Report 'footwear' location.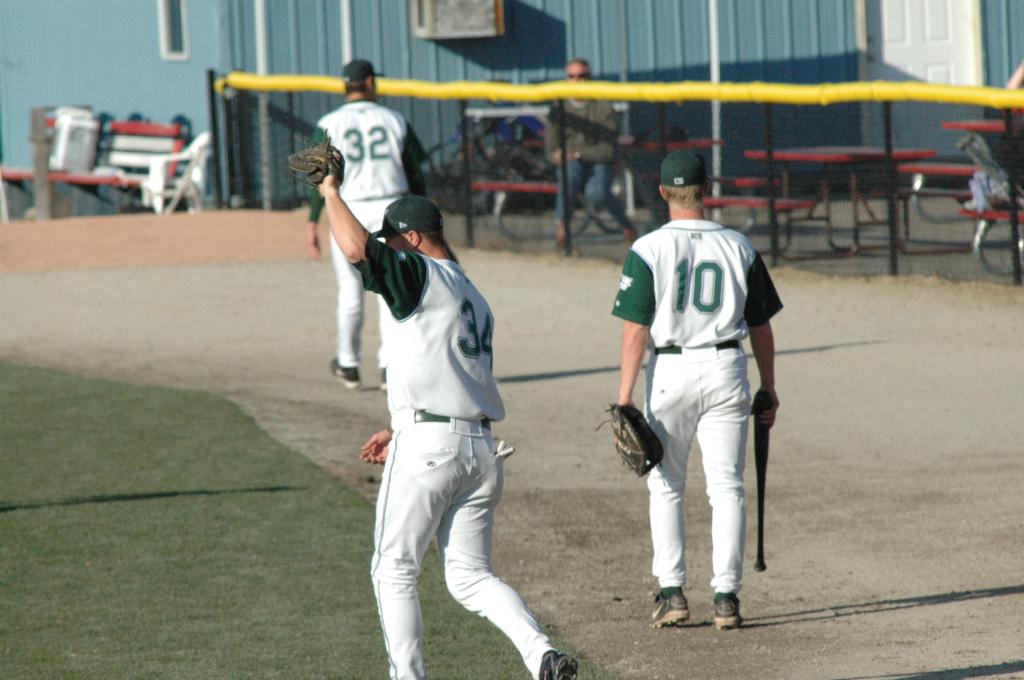
Report: select_region(374, 365, 401, 396).
